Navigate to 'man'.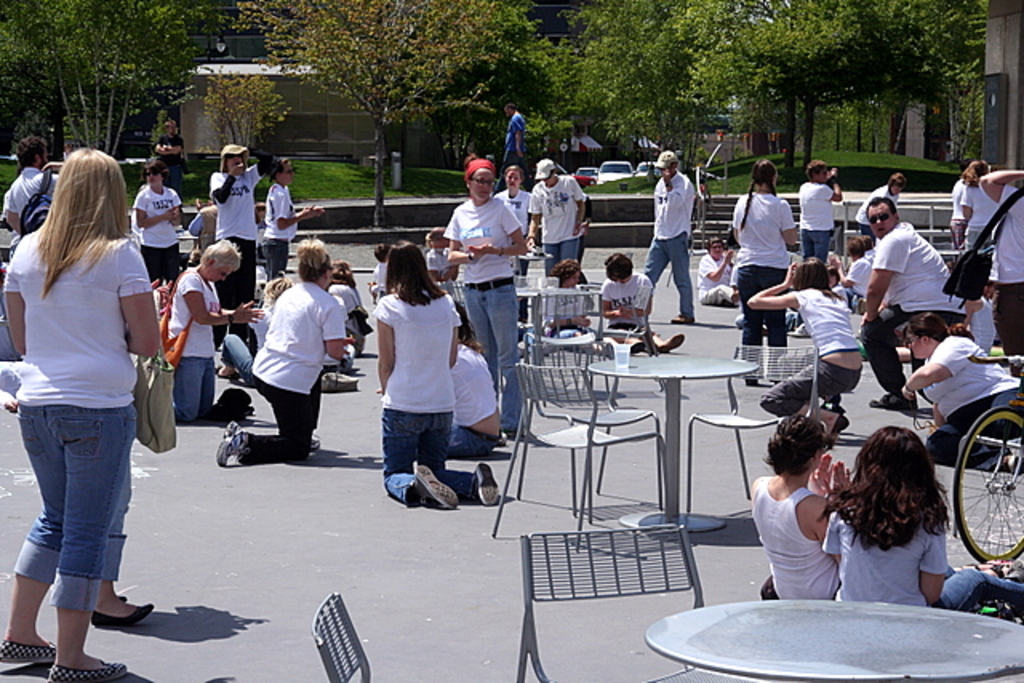
Navigation target: region(971, 166, 1022, 369).
